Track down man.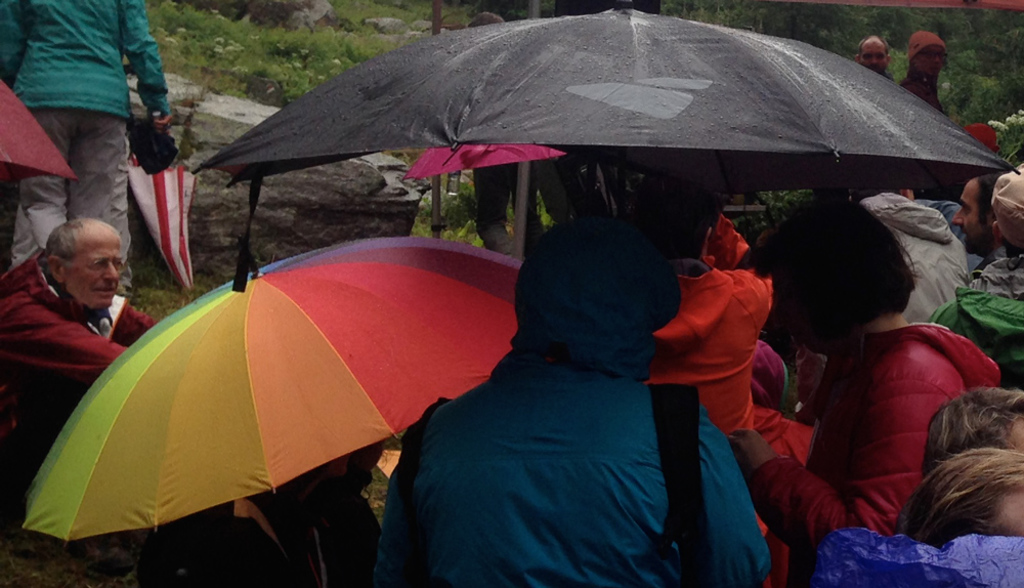
Tracked to Rect(0, 192, 154, 446).
